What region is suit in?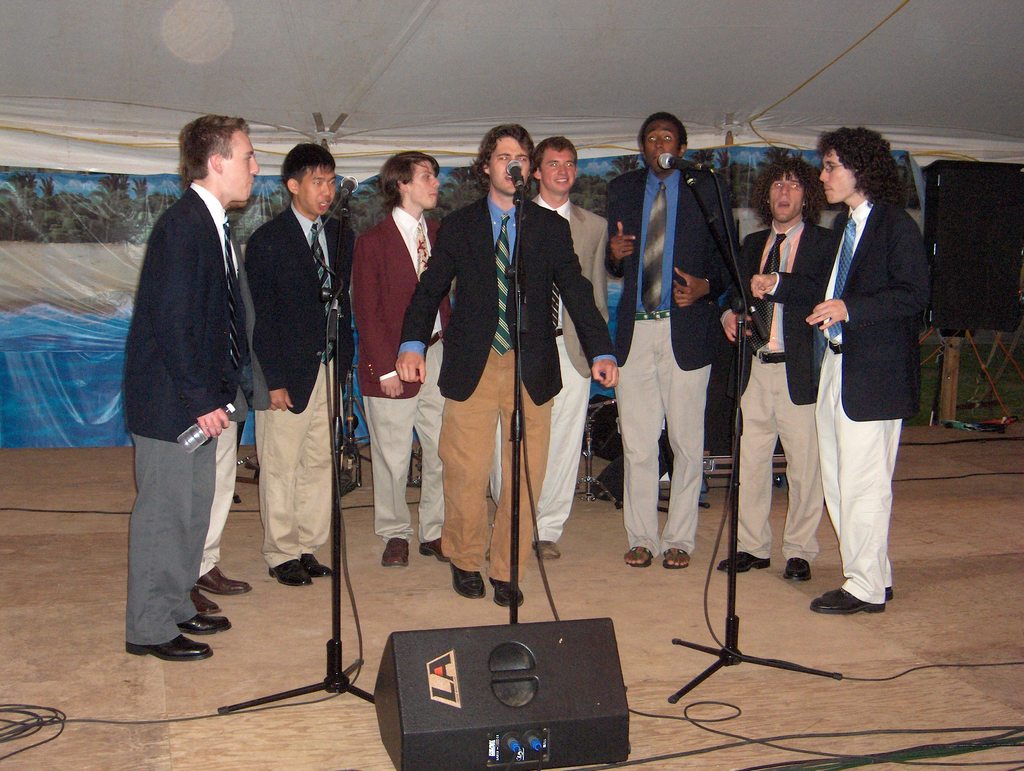
locate(399, 191, 616, 582).
